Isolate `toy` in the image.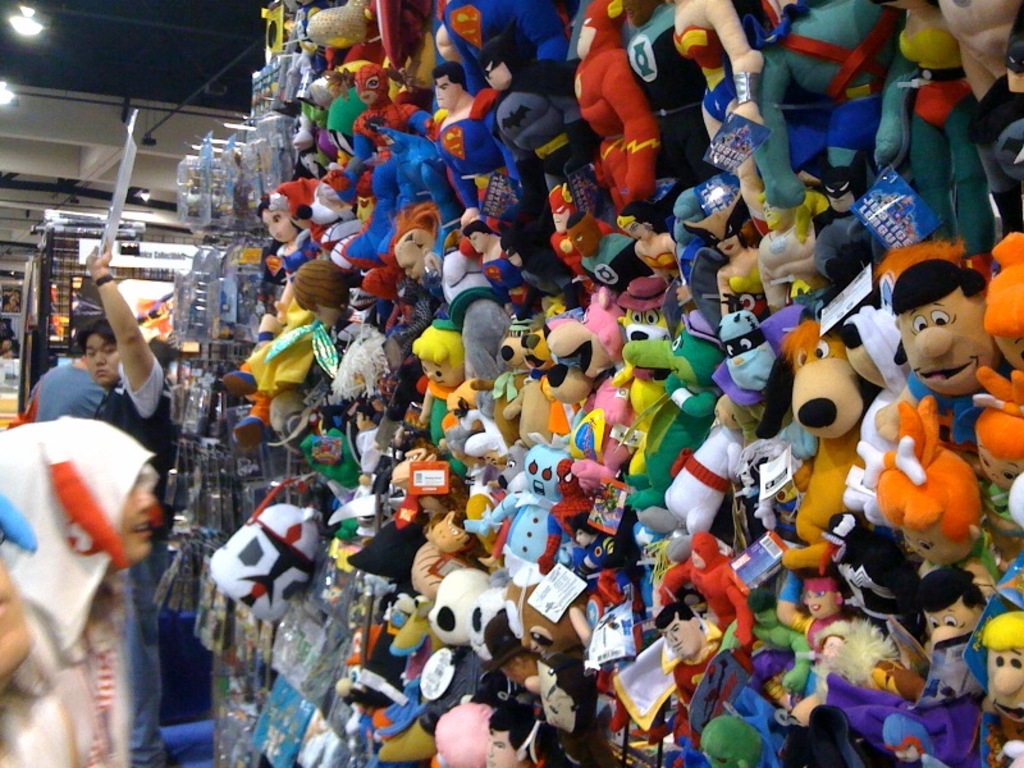
Isolated region: (668, 172, 786, 328).
